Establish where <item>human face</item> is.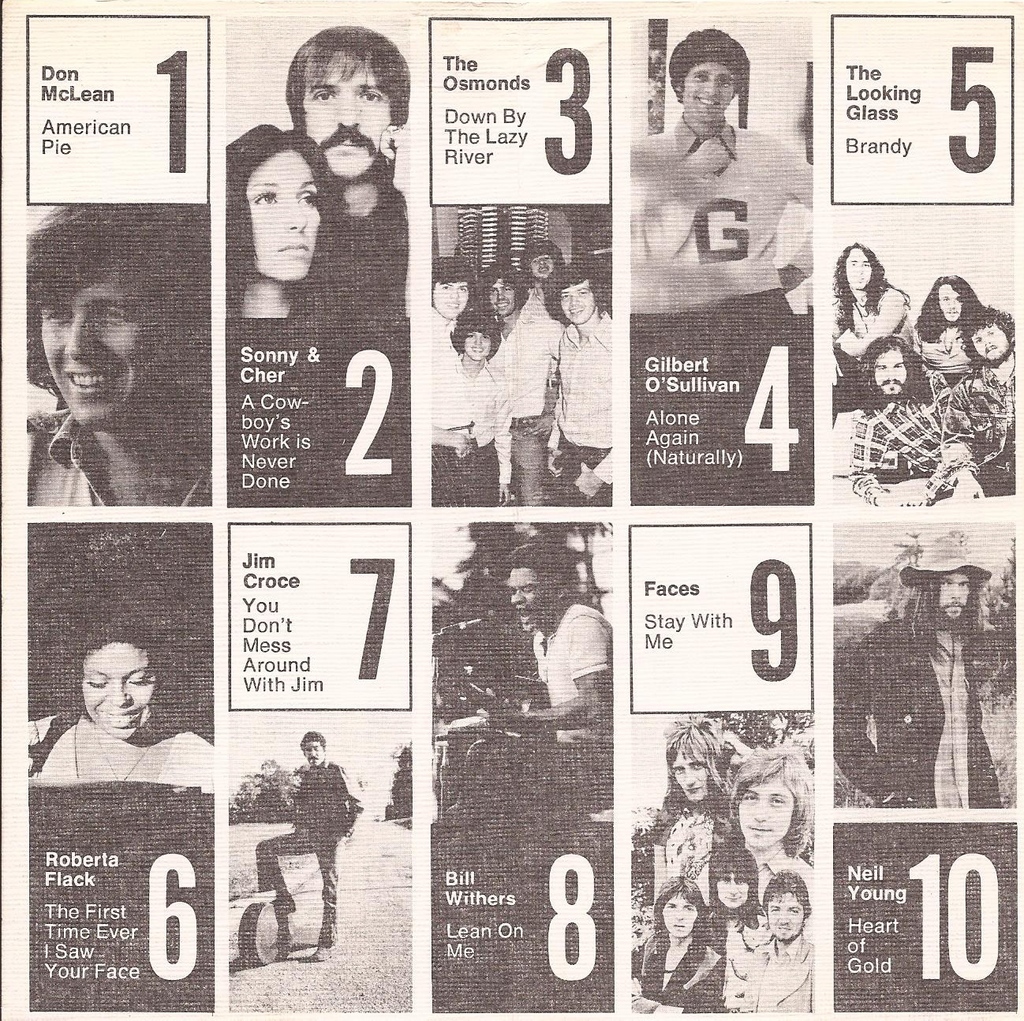
Established at 303,735,319,766.
